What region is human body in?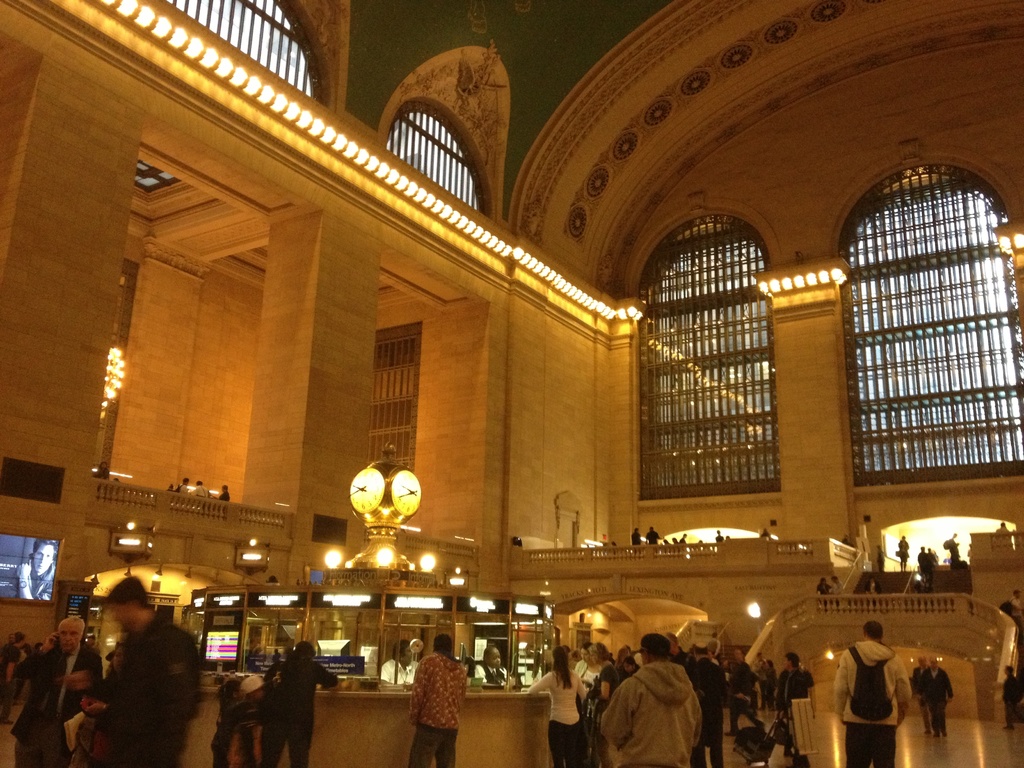
{"left": 575, "top": 662, "right": 605, "bottom": 704}.
